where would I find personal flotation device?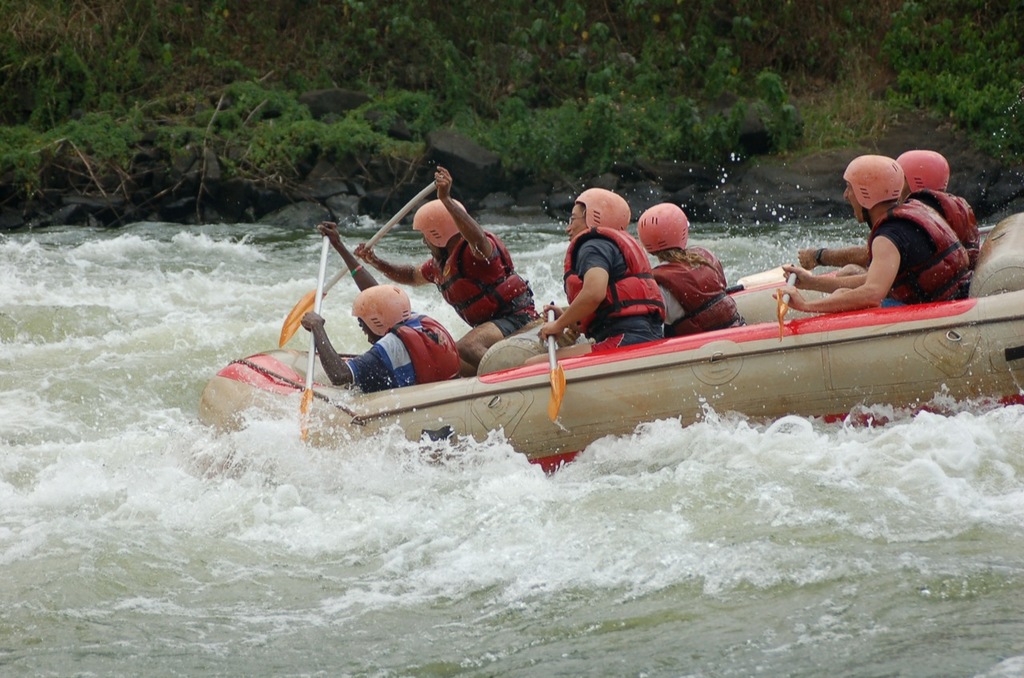
At [377,322,462,384].
